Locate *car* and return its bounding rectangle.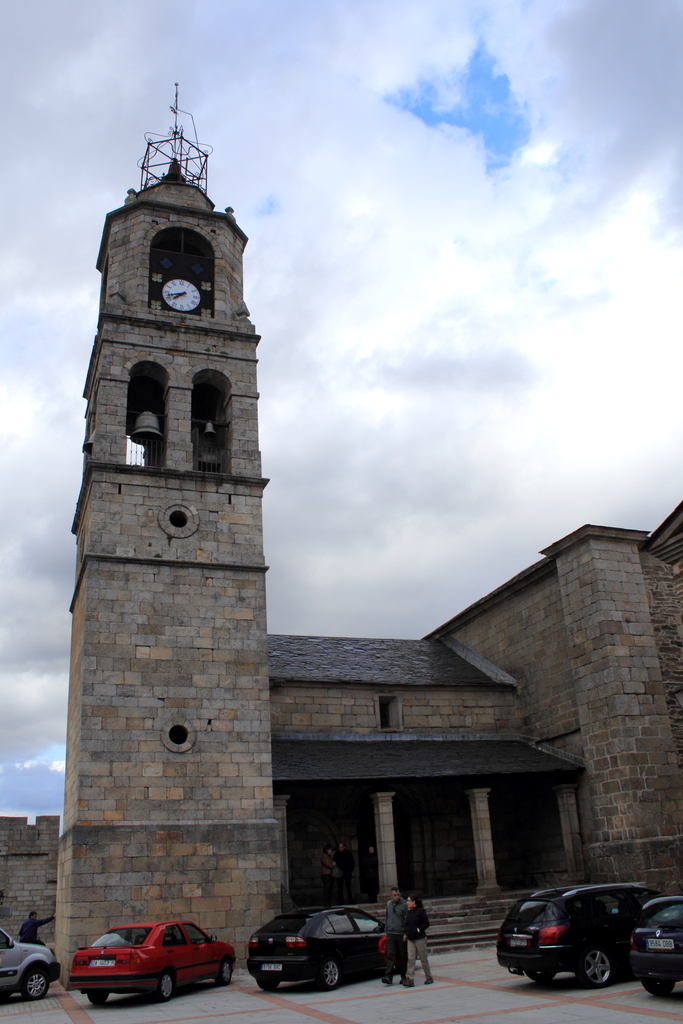
bbox(0, 924, 59, 1004).
